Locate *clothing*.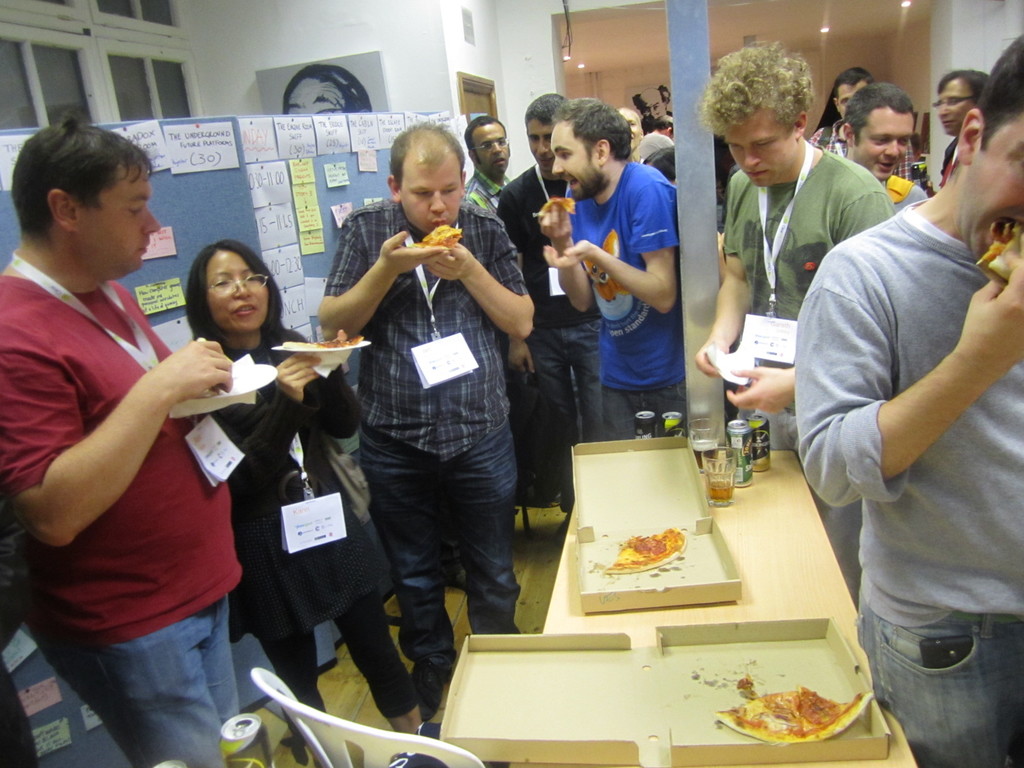
Bounding box: 466/162/508/206.
